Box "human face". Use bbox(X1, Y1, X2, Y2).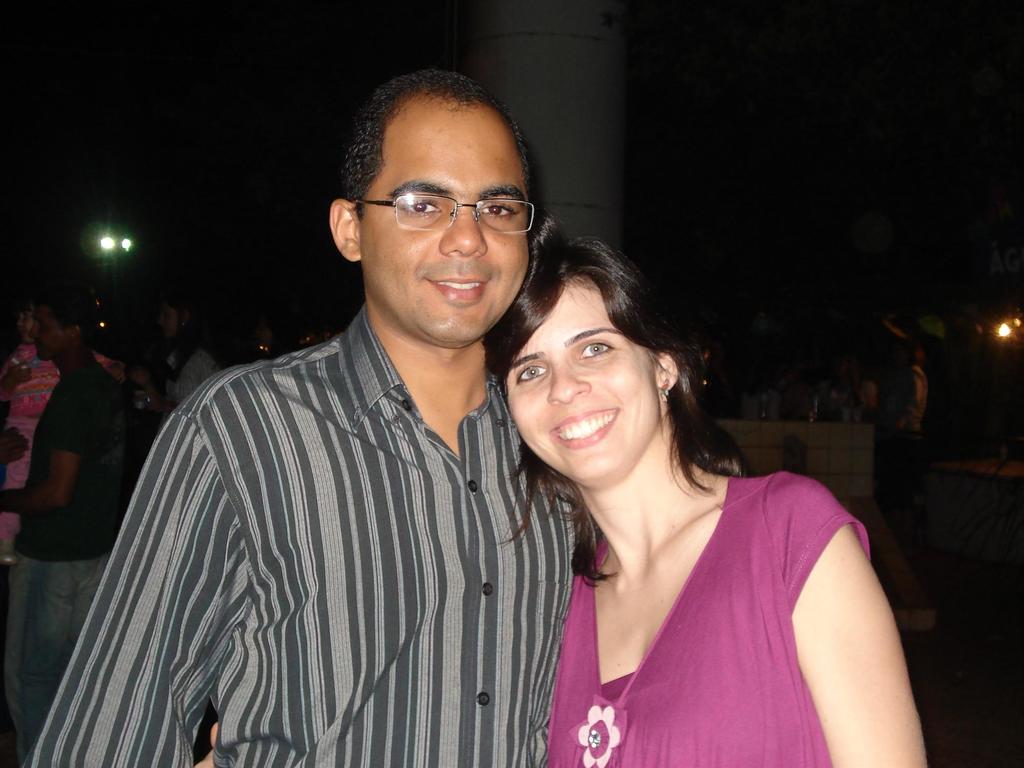
bbox(156, 303, 179, 340).
